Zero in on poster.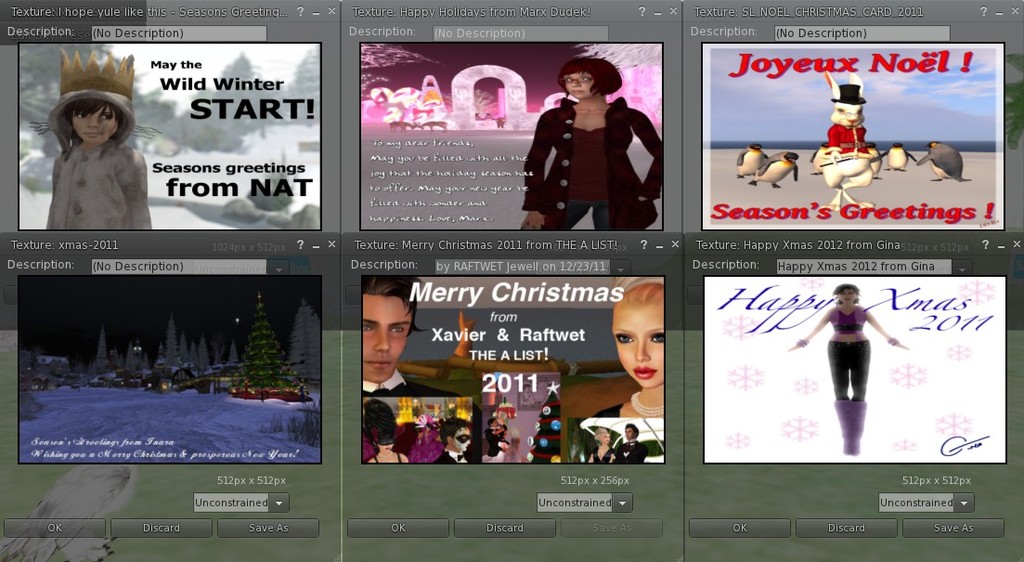
Zeroed in: bbox(704, 277, 1007, 457).
